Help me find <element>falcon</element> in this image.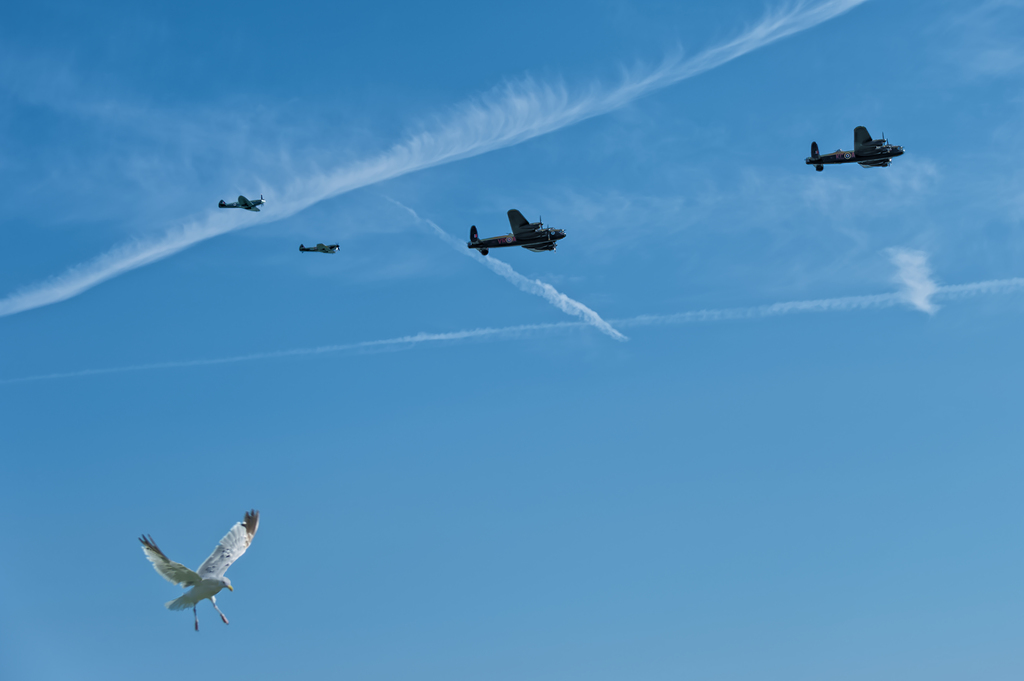
Found it: <region>132, 507, 273, 637</region>.
